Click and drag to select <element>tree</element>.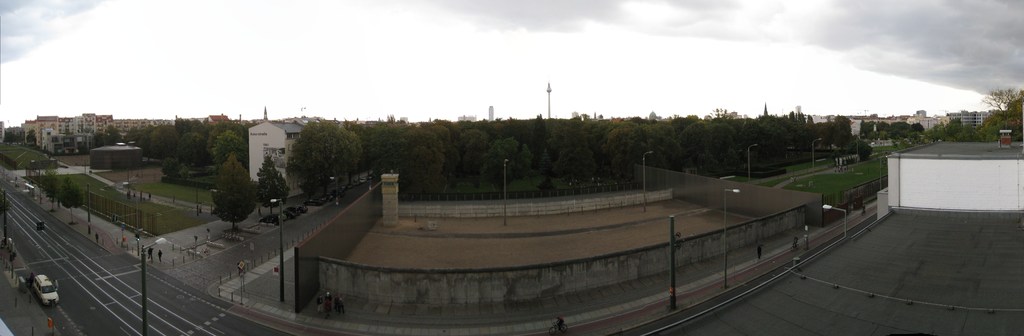
Selection: l=178, t=132, r=207, b=169.
